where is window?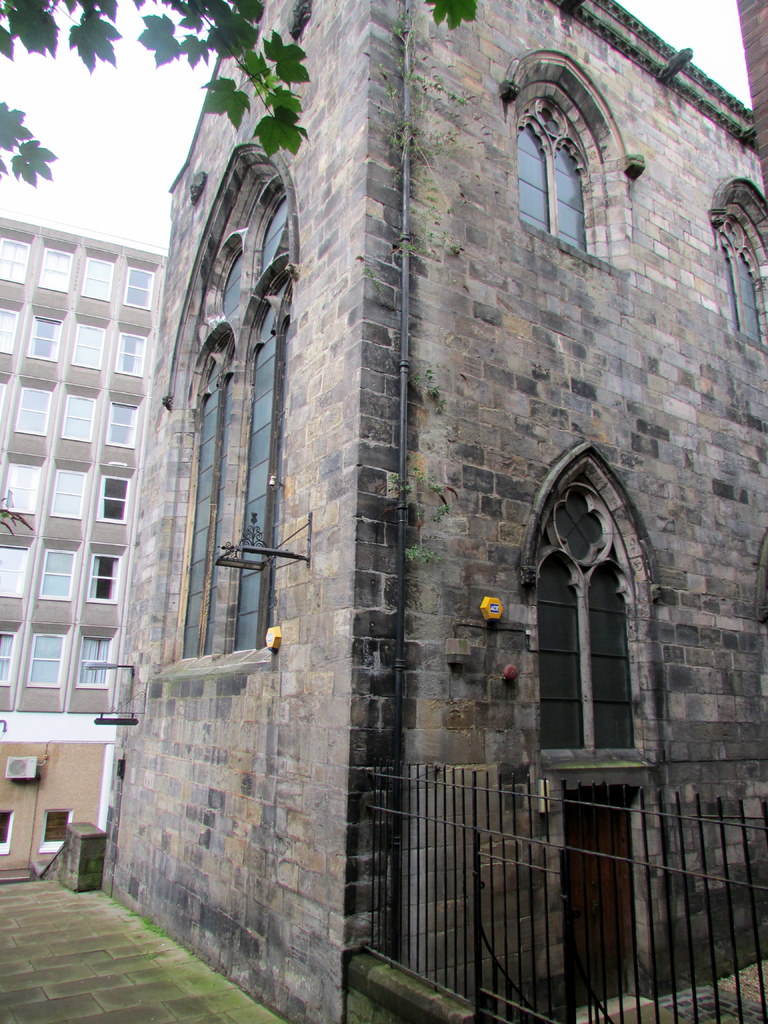
(0, 308, 19, 355).
